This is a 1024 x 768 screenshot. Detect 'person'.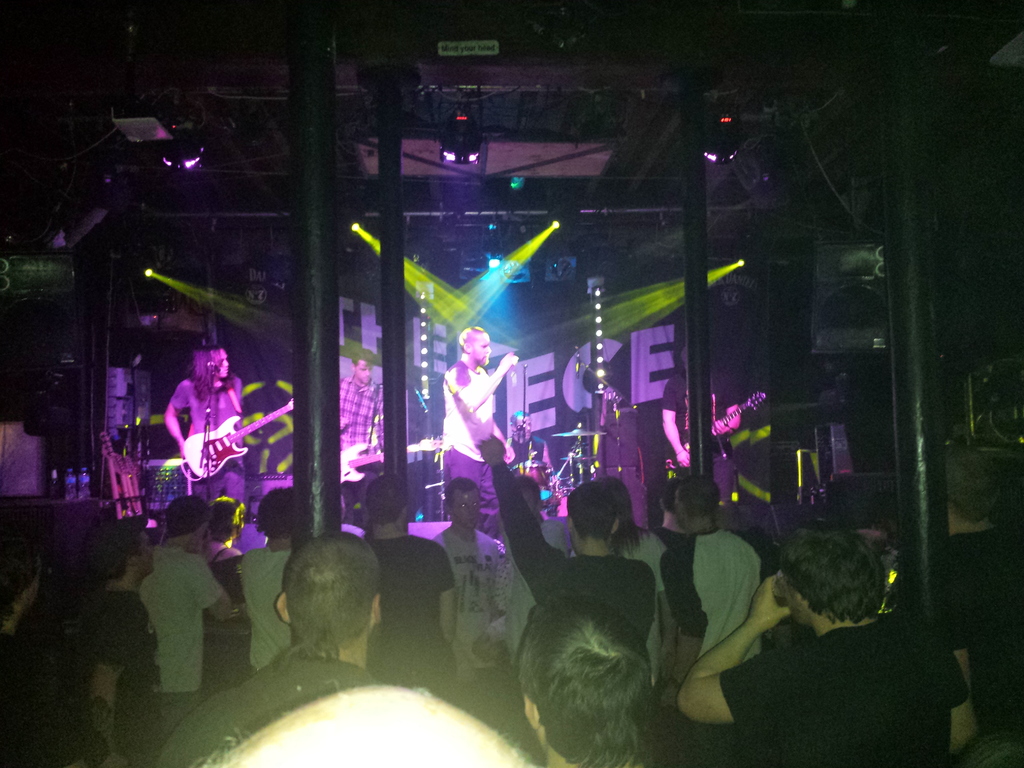
678, 518, 981, 767.
